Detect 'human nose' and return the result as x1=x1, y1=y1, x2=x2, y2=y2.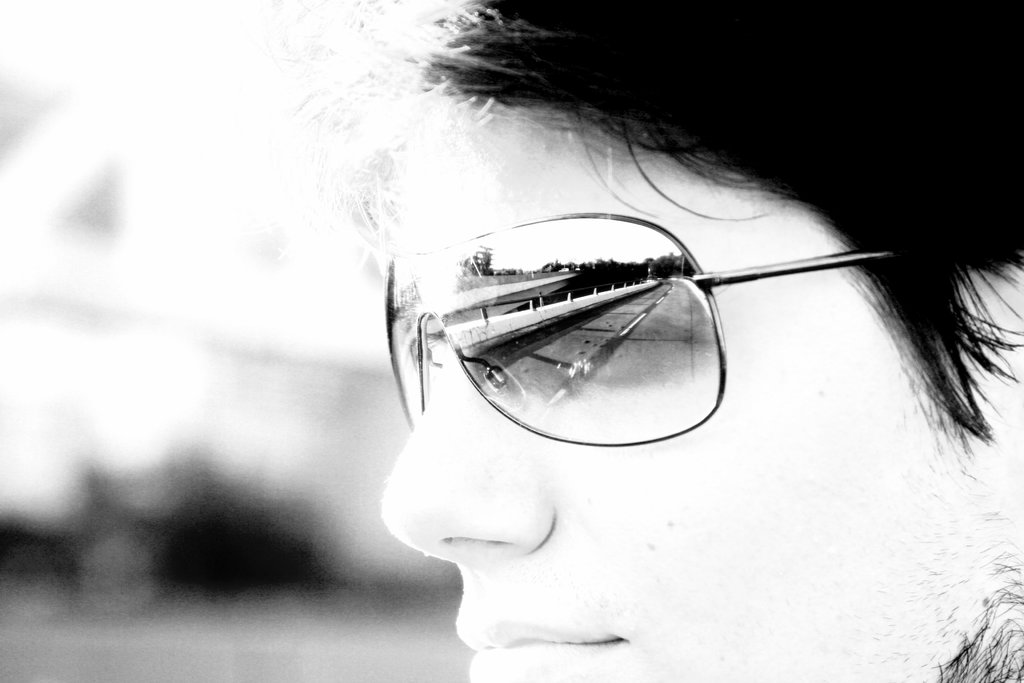
x1=375, y1=340, x2=566, y2=577.
